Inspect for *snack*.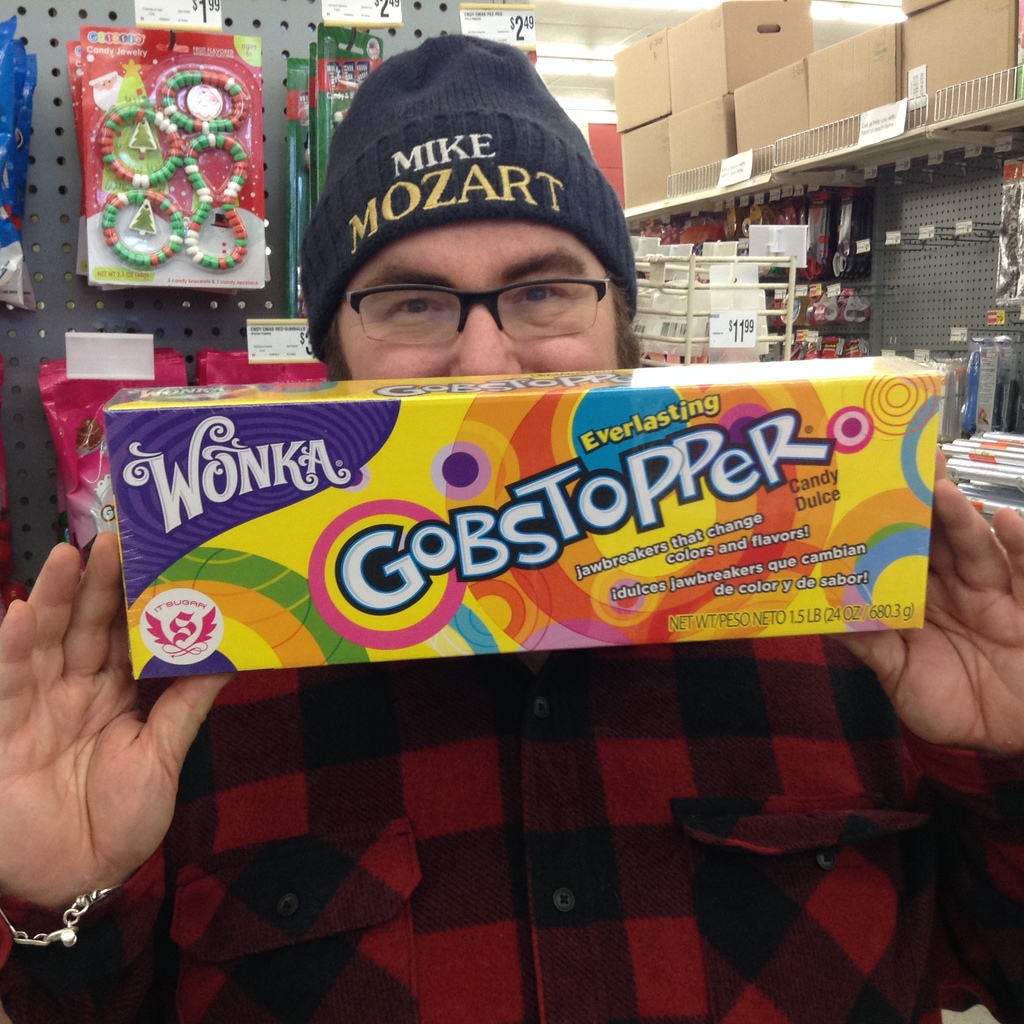
Inspection: {"x1": 0, "y1": 339, "x2": 1023, "y2": 754}.
